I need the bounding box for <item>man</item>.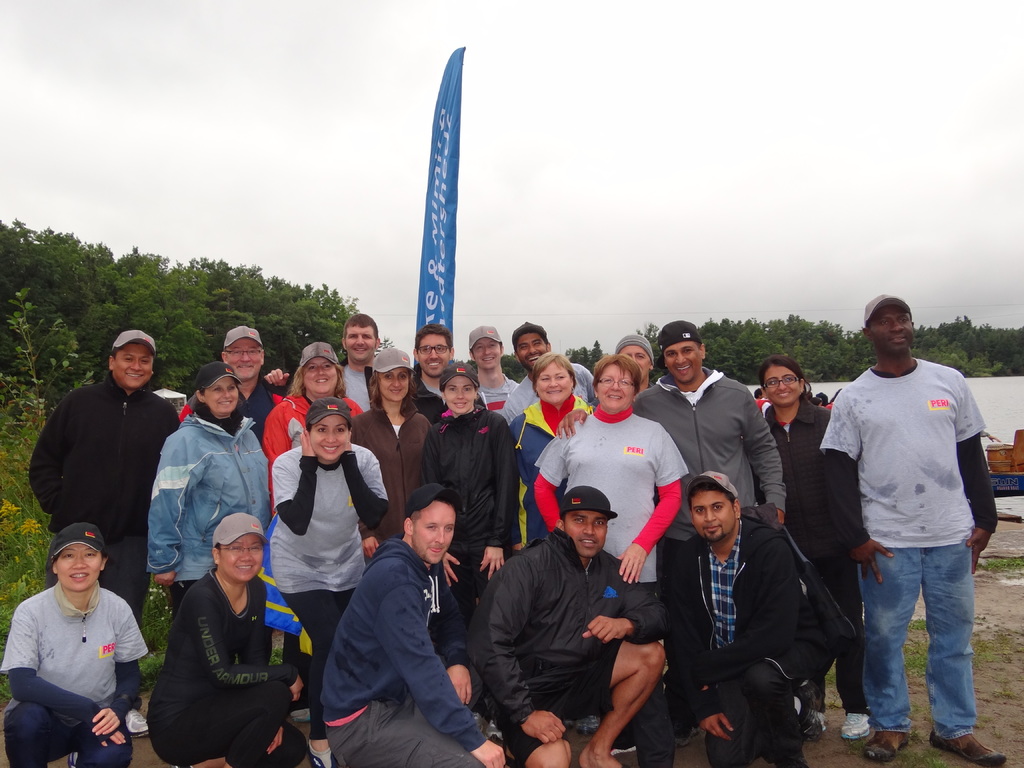
Here it is: region(662, 474, 849, 767).
